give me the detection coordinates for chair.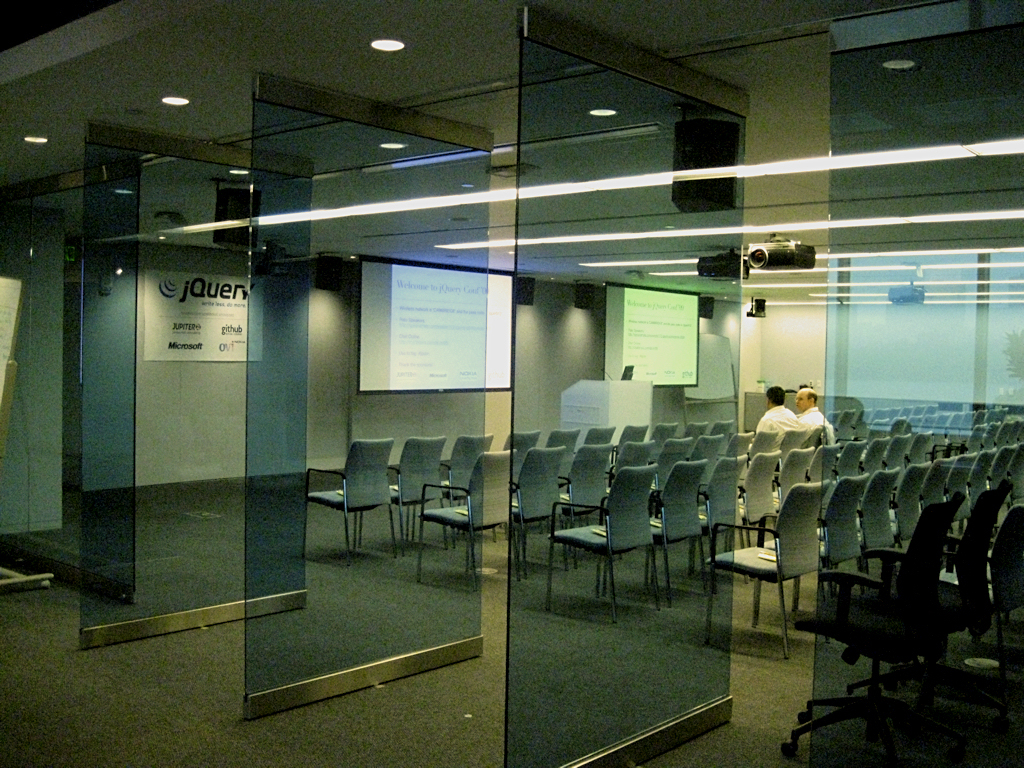
box=[557, 427, 615, 494].
